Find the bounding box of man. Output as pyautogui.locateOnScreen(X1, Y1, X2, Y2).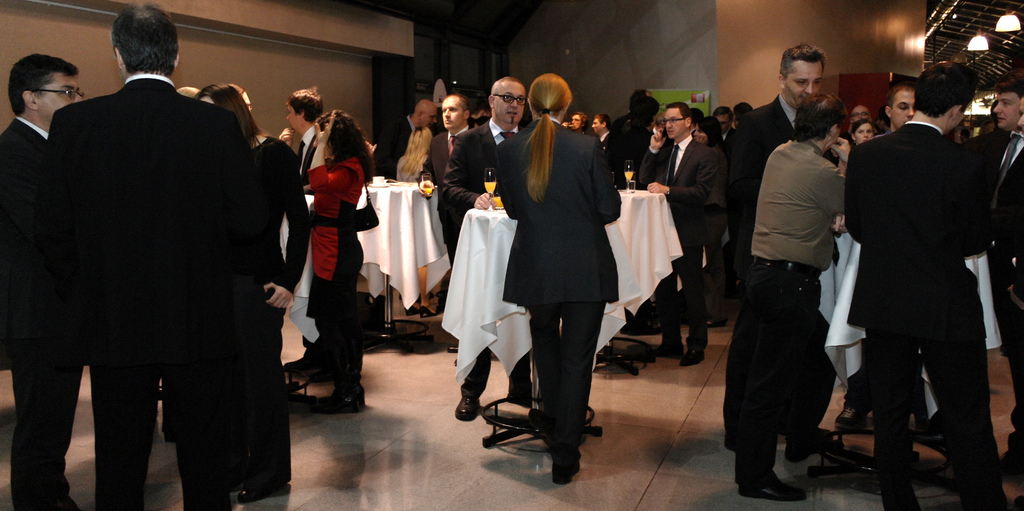
pyautogui.locateOnScreen(982, 77, 1023, 410).
